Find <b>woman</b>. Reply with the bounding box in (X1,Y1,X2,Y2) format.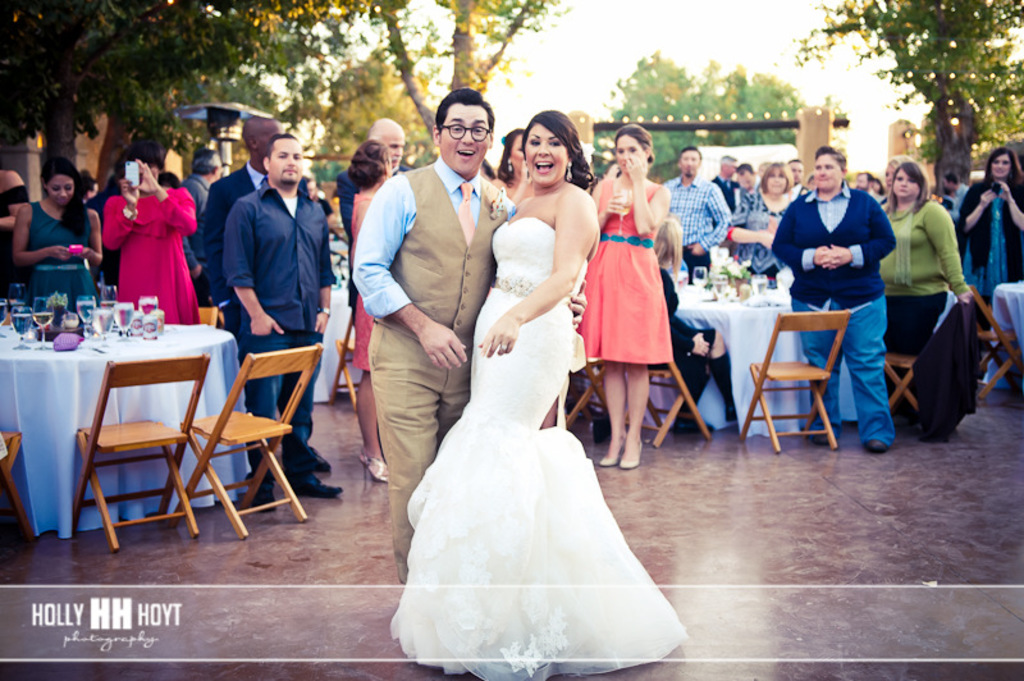
(865,160,973,449).
